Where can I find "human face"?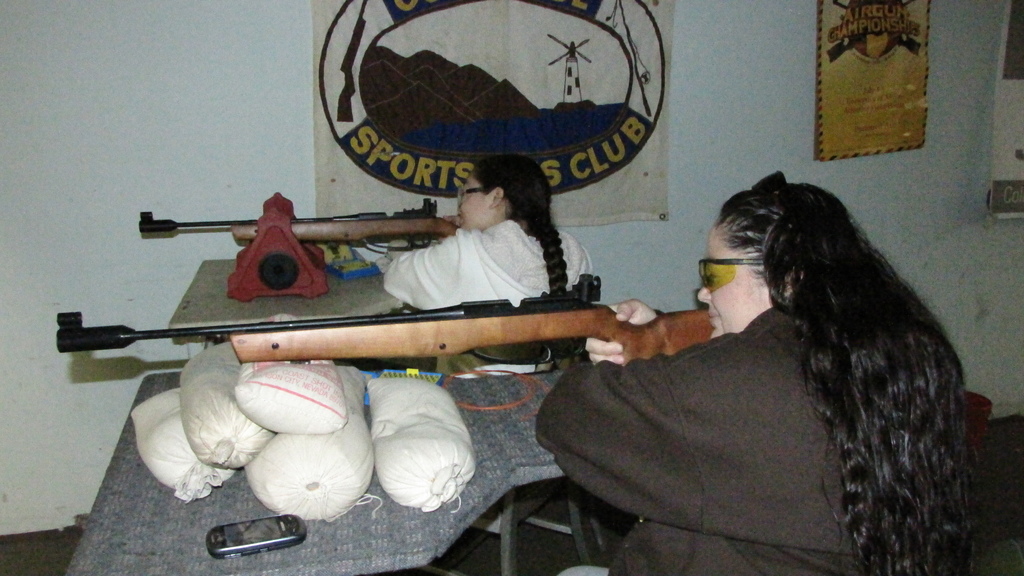
You can find it at (left=696, top=230, right=771, bottom=338).
